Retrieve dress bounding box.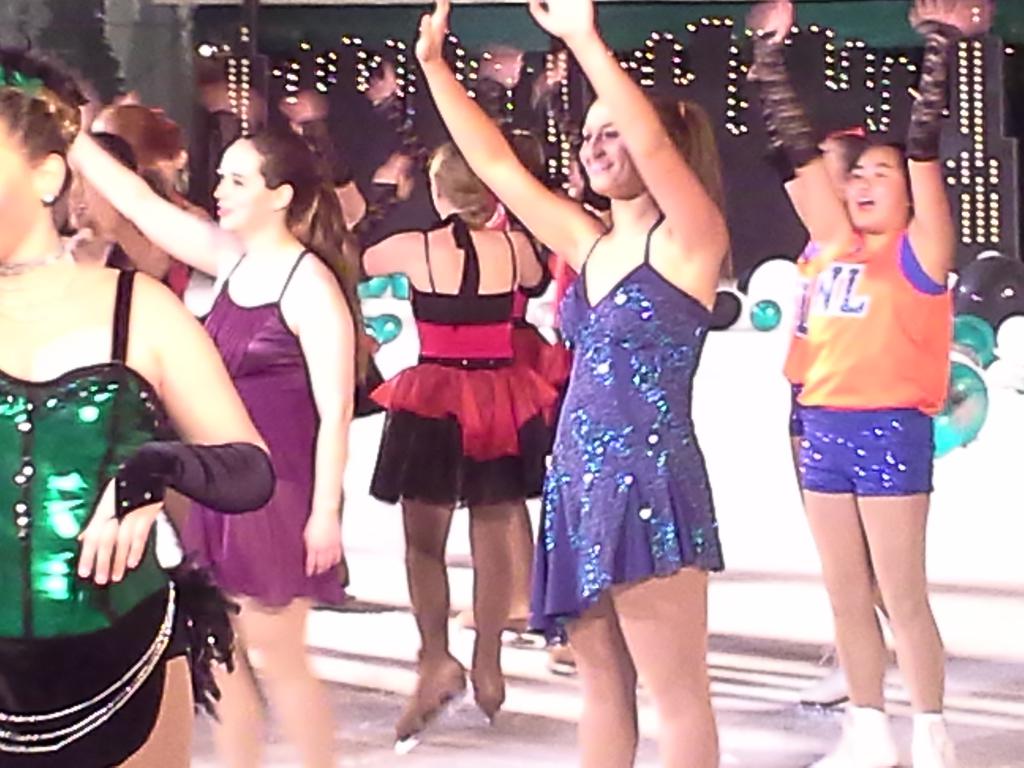
Bounding box: locate(367, 230, 562, 508).
